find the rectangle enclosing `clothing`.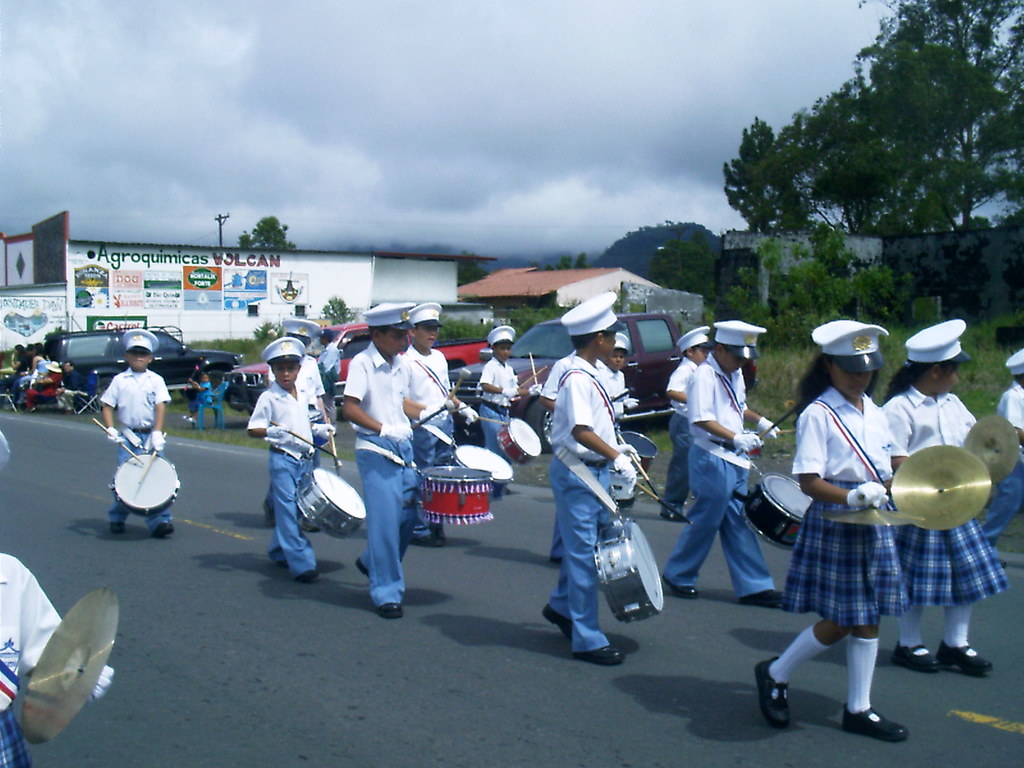
rect(0, 552, 112, 767).
